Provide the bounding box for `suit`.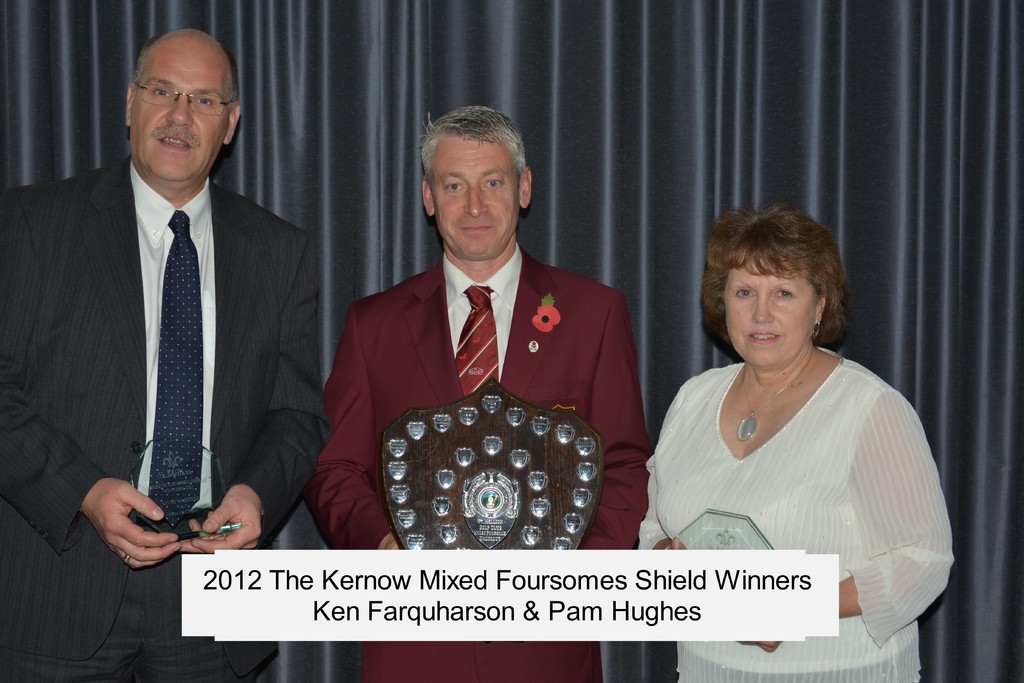
[x1=0, y1=156, x2=331, y2=682].
